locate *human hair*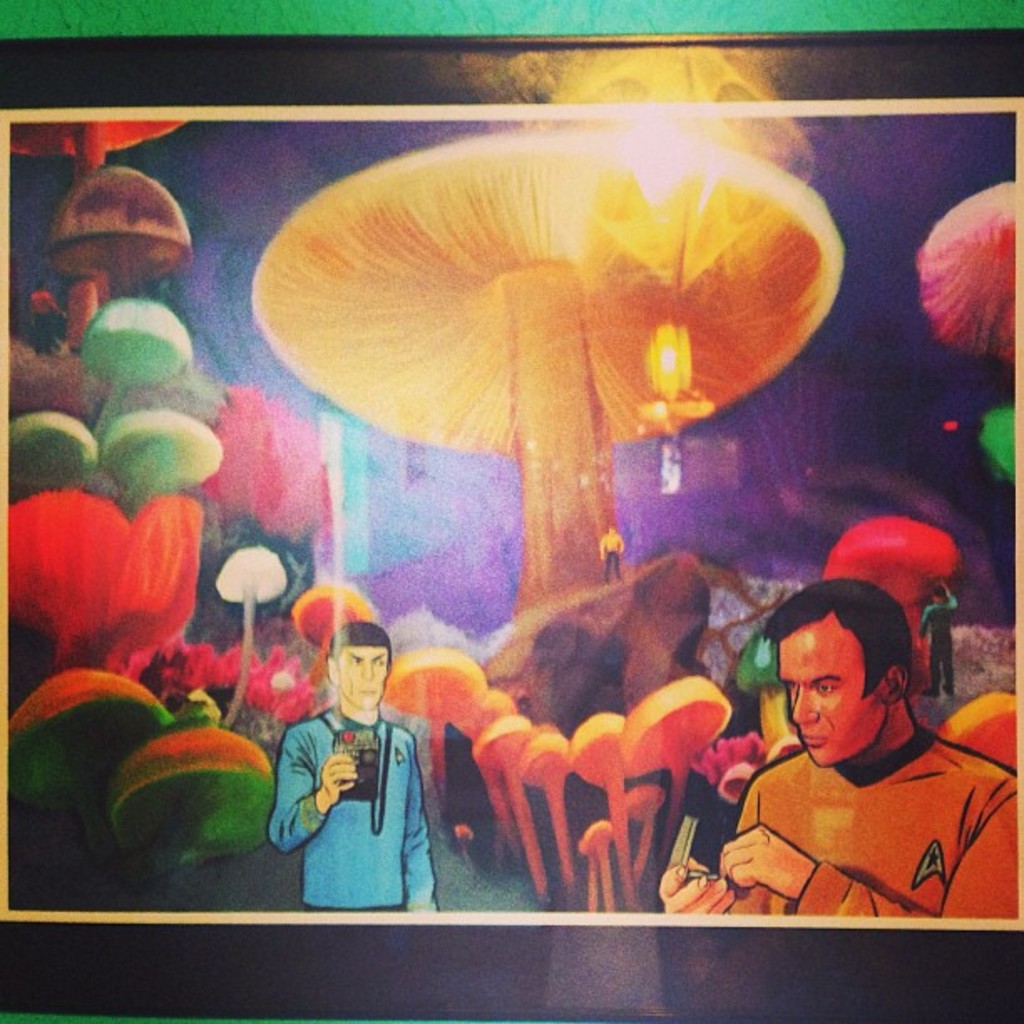
bbox(328, 619, 392, 668)
